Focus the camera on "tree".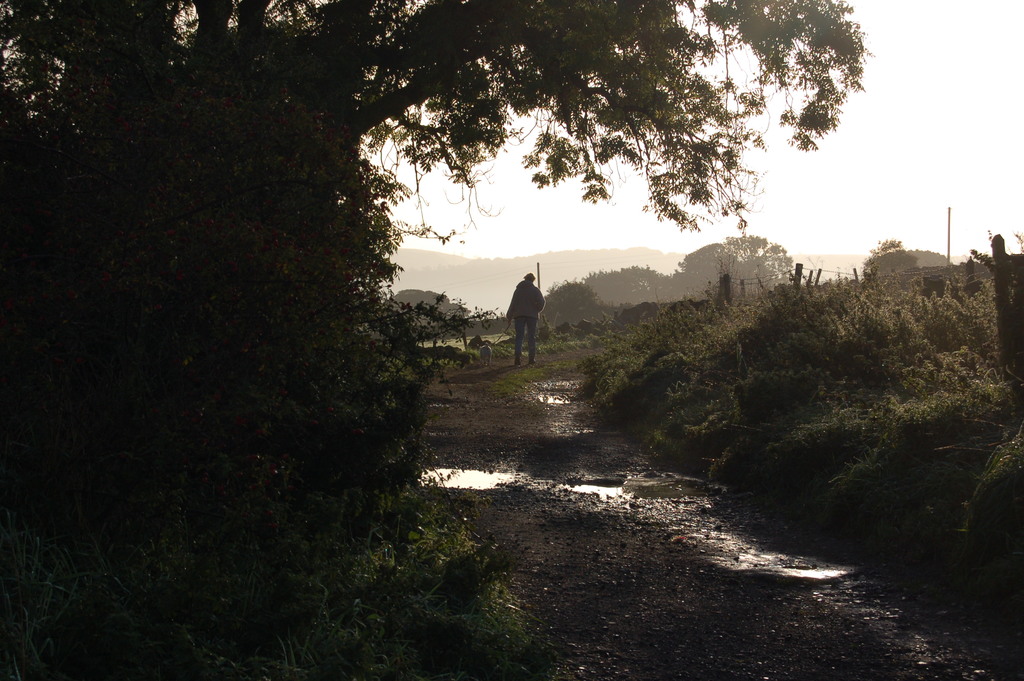
Focus region: x1=870, y1=227, x2=959, y2=265.
